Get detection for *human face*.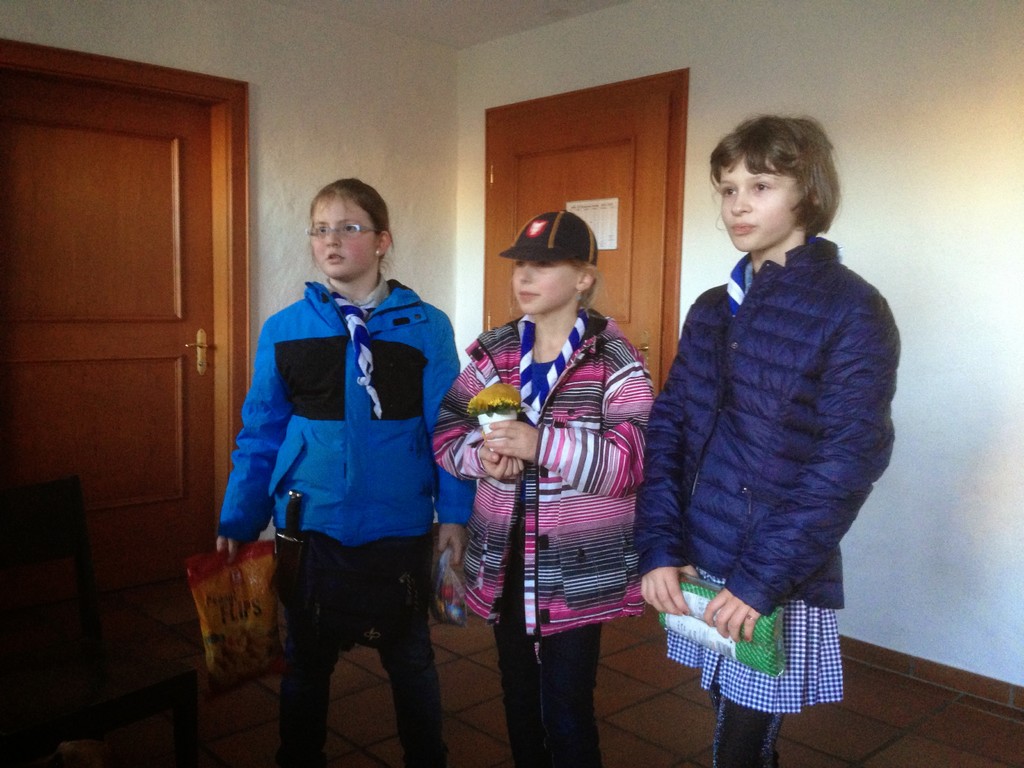
Detection: (307,192,380,278).
